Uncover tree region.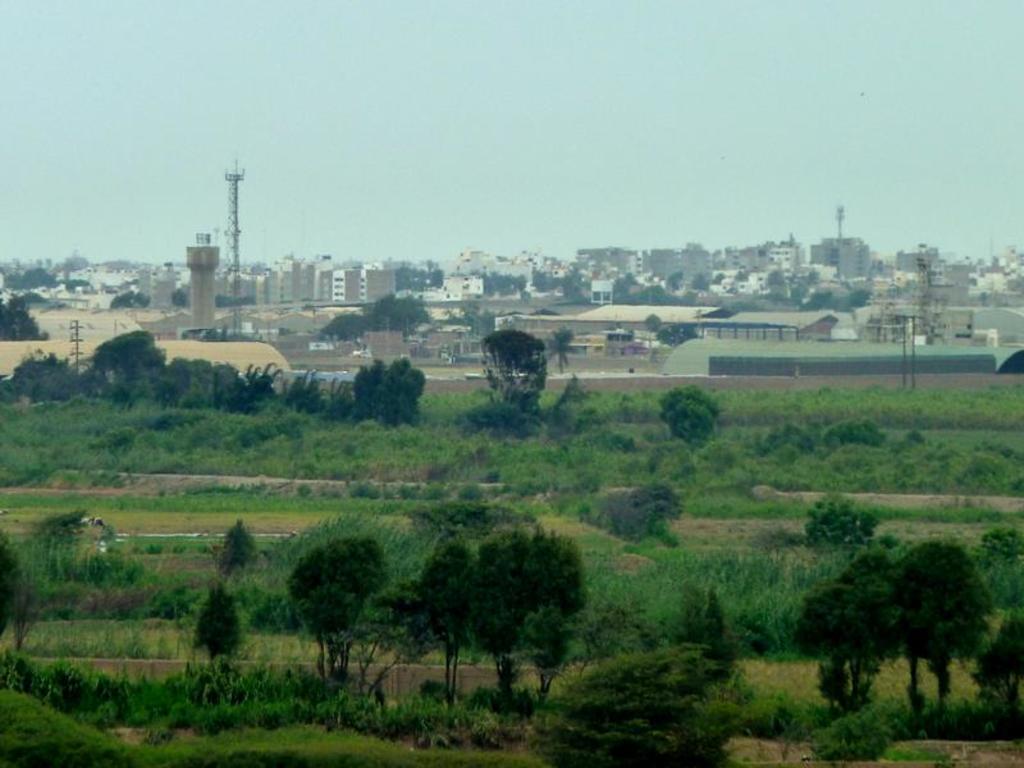
Uncovered: box(0, 294, 47, 343).
